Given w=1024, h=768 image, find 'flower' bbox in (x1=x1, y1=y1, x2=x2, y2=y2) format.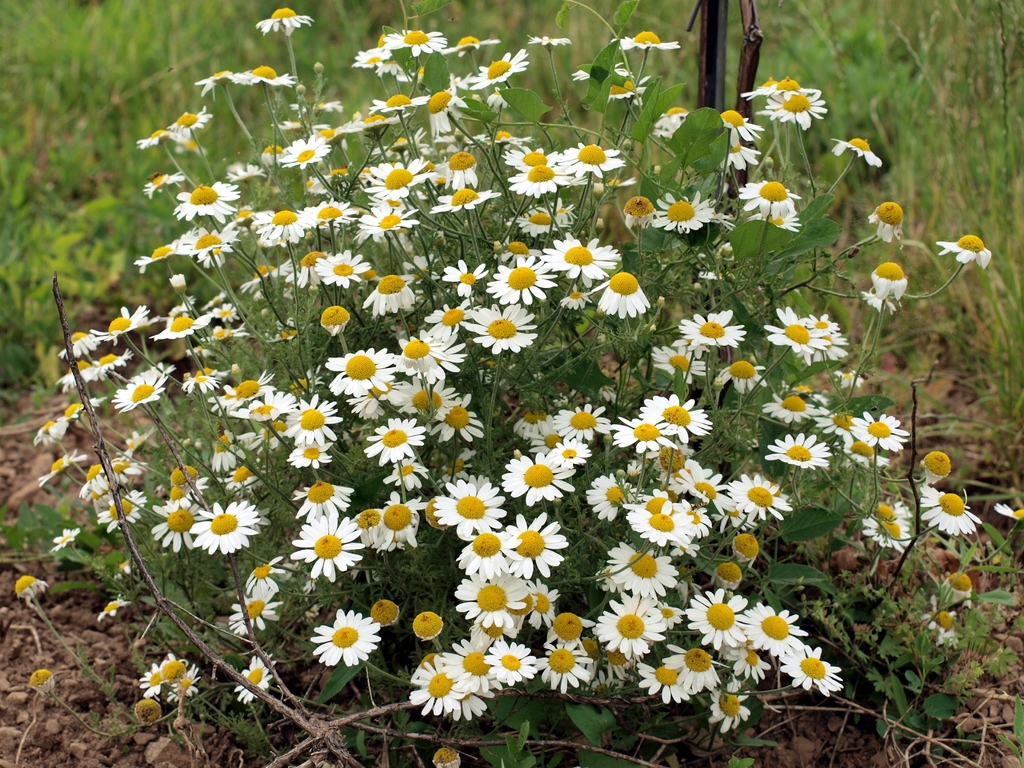
(x1=308, y1=609, x2=382, y2=669).
